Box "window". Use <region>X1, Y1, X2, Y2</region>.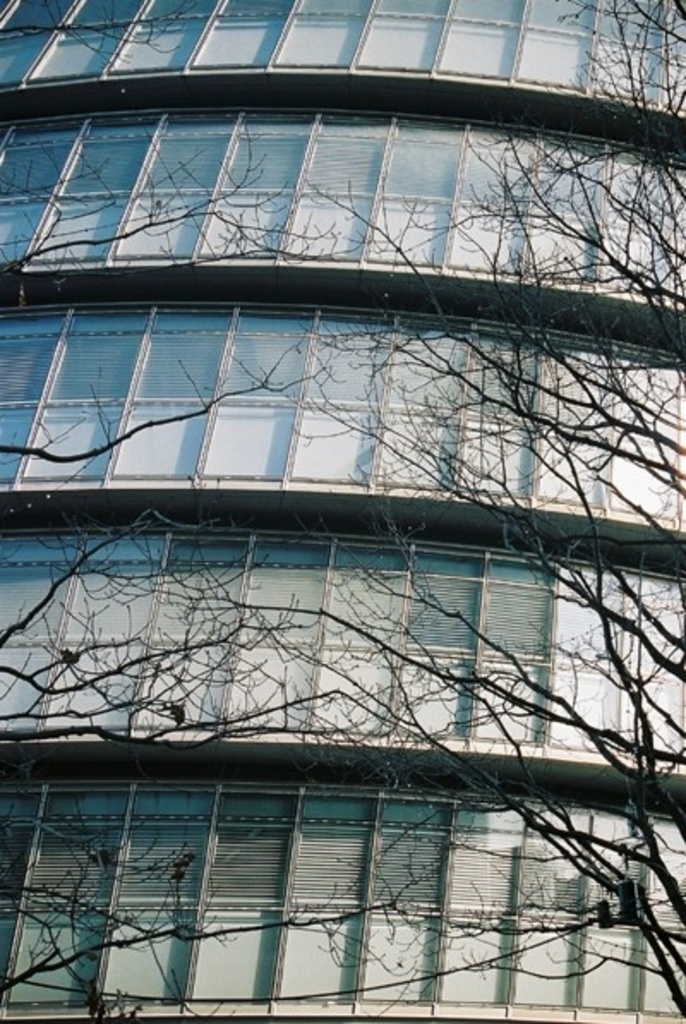
<region>302, 113, 389, 189</region>.
